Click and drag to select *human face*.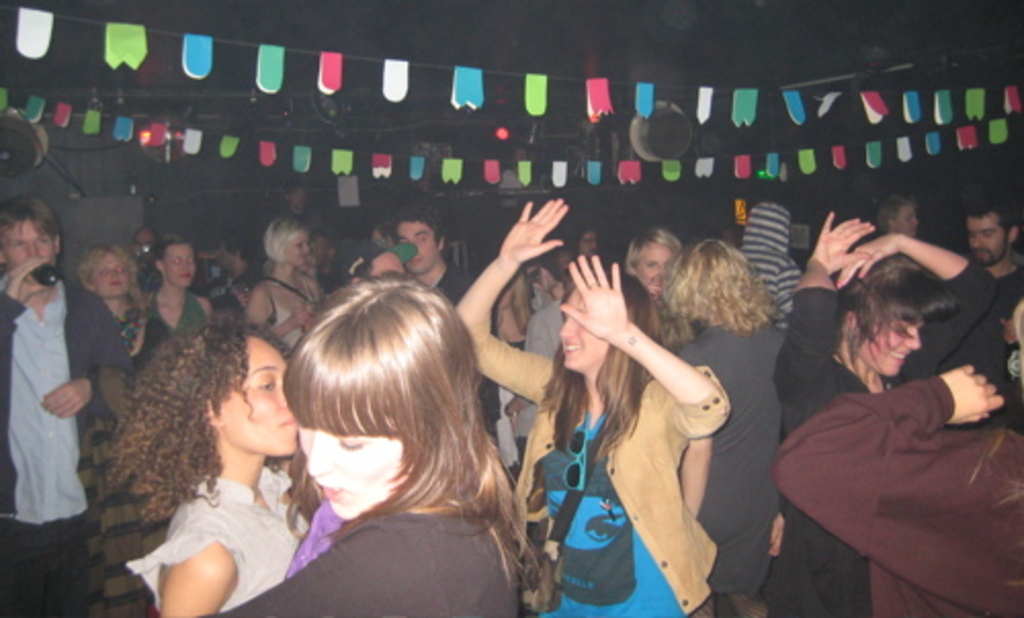
Selection: <box>94,258,131,293</box>.
